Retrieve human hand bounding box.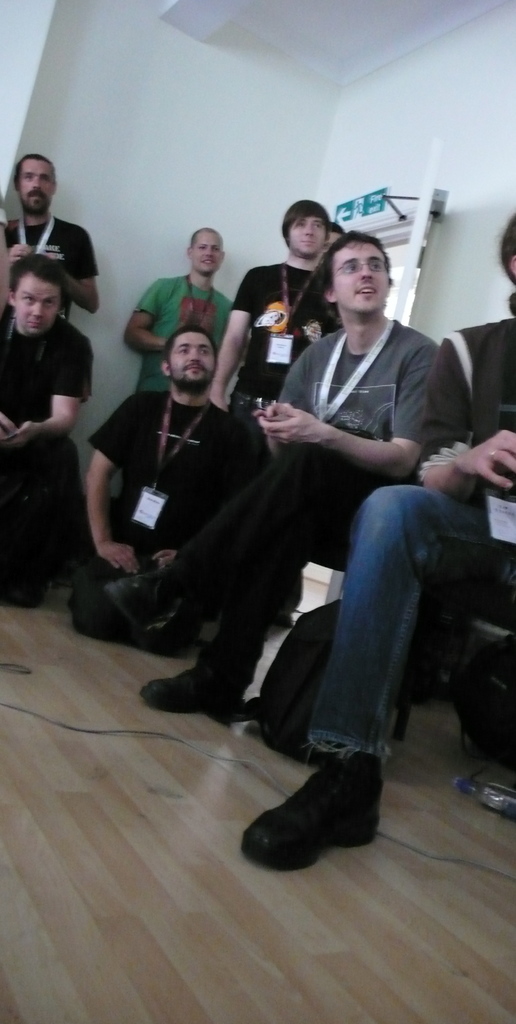
Bounding box: [x1=95, y1=541, x2=140, y2=576].
